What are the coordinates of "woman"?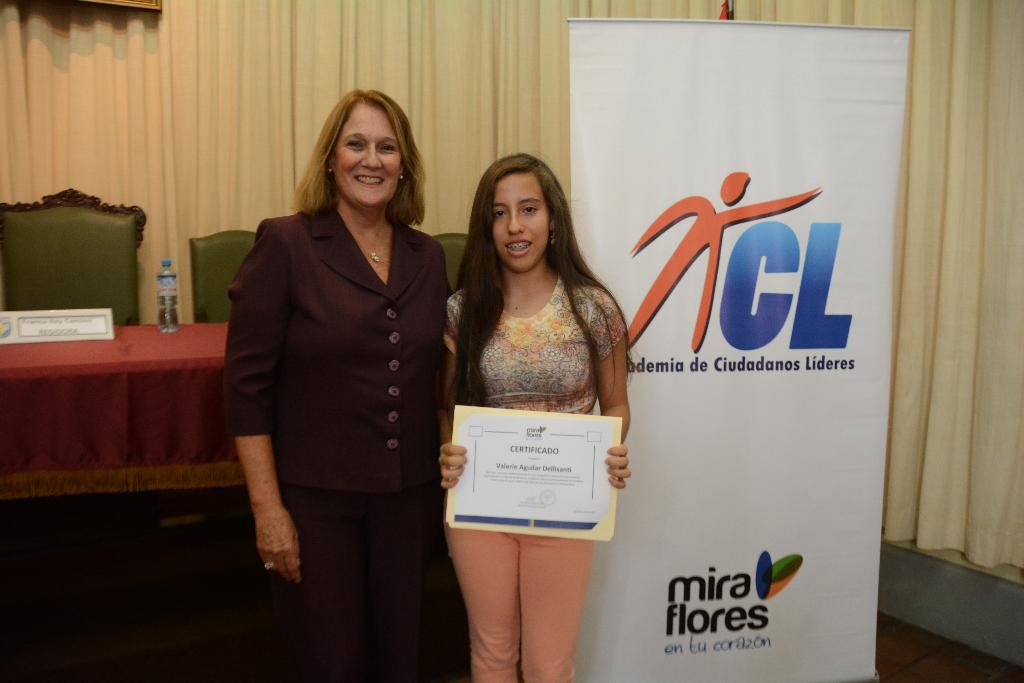
x1=431, y1=152, x2=632, y2=682.
